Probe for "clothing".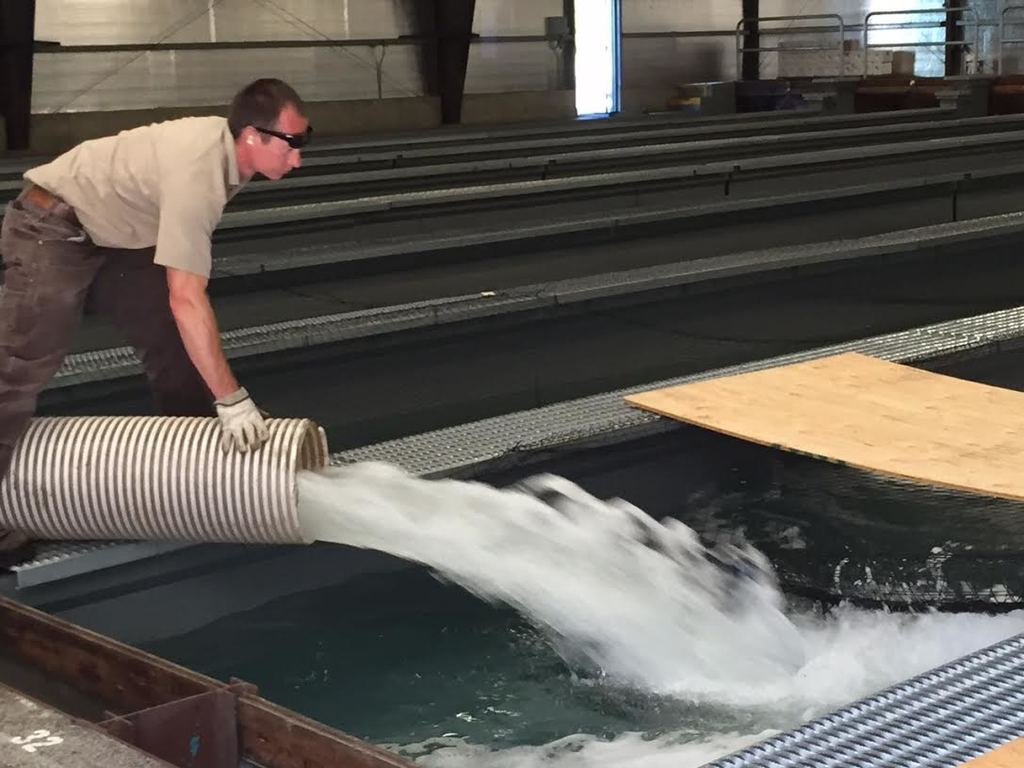
Probe result: <bbox>67, 125, 290, 413</bbox>.
